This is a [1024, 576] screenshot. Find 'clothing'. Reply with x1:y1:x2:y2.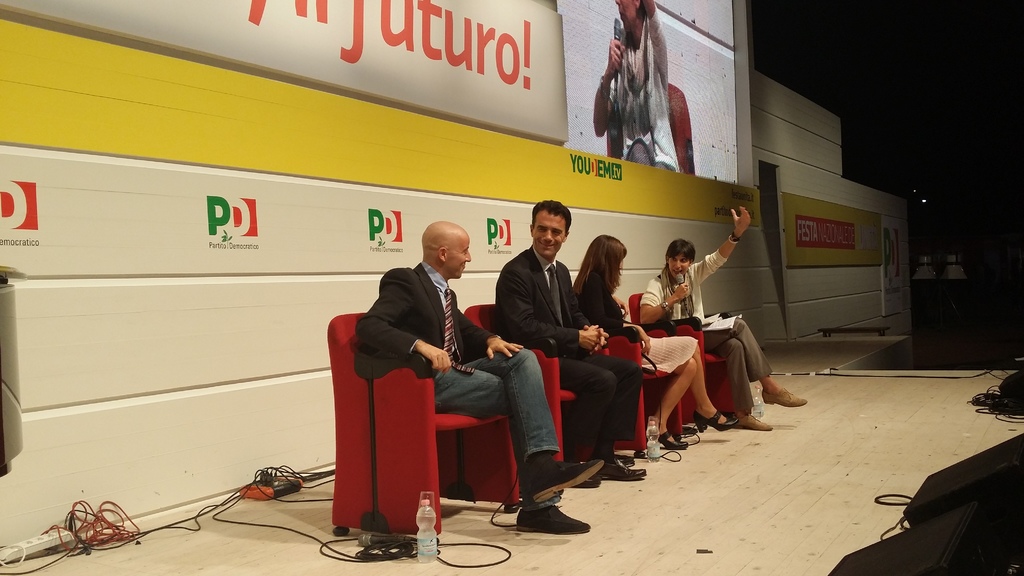
644:248:770:413.
